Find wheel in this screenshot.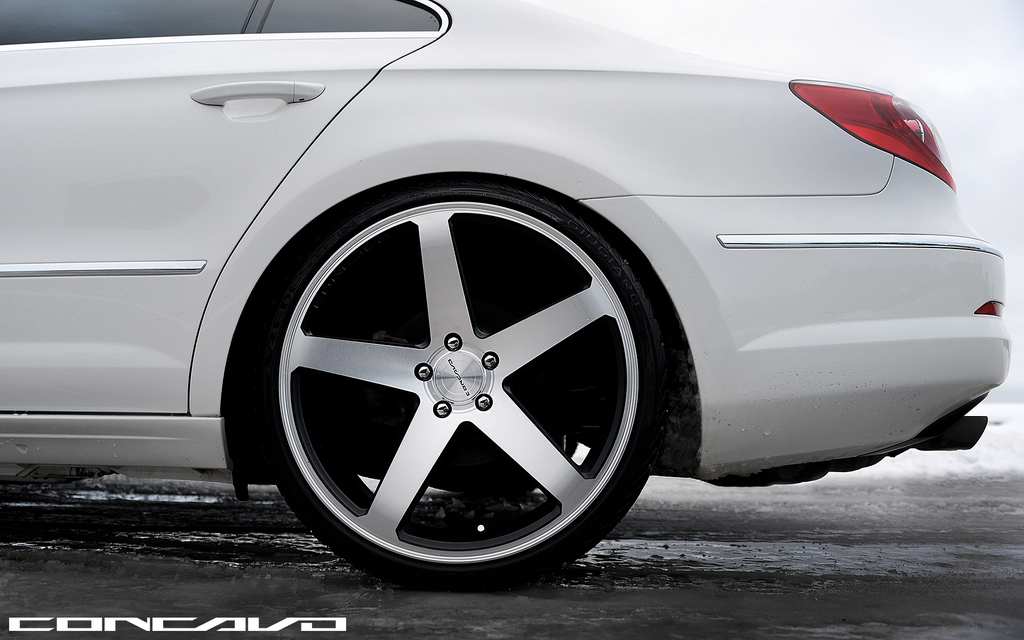
The bounding box for wheel is box=[241, 175, 671, 591].
